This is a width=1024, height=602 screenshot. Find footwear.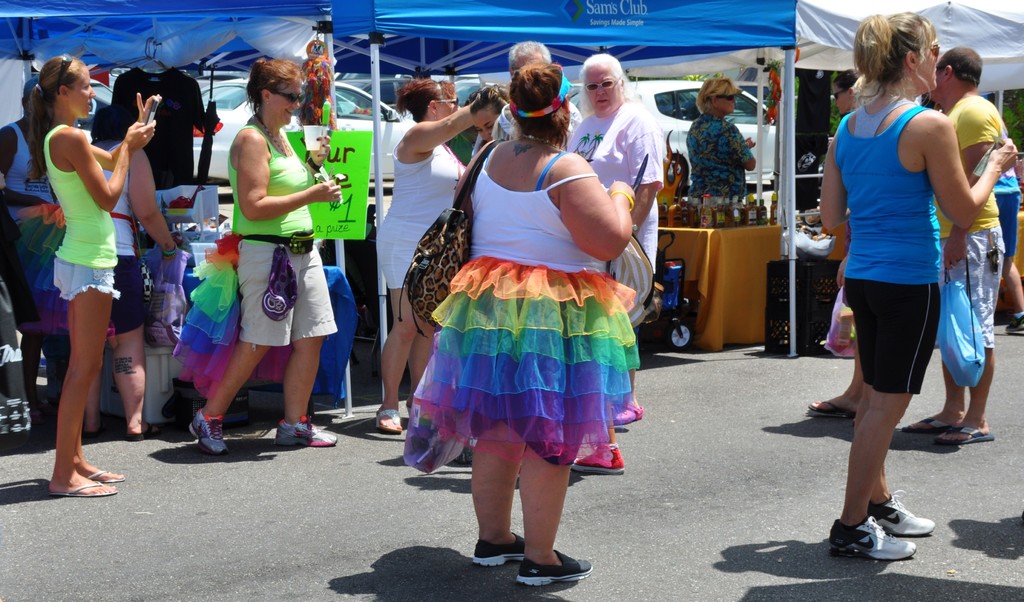
Bounding box: {"x1": 568, "y1": 442, "x2": 624, "y2": 475}.
